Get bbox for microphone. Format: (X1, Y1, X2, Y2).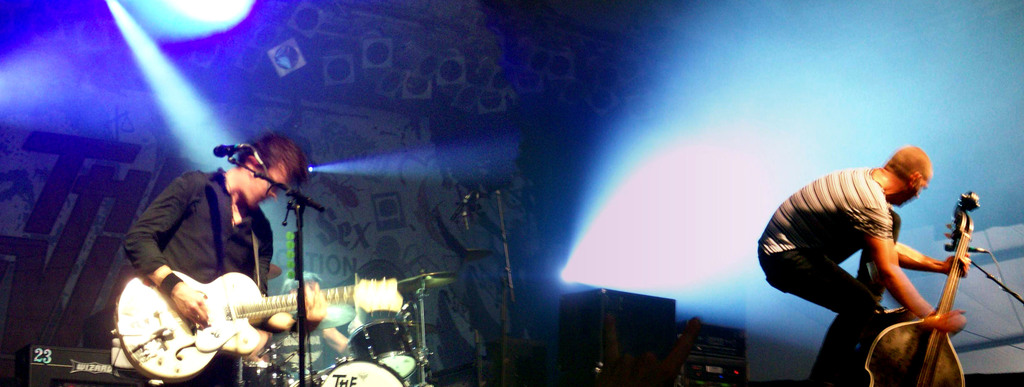
(945, 244, 986, 258).
